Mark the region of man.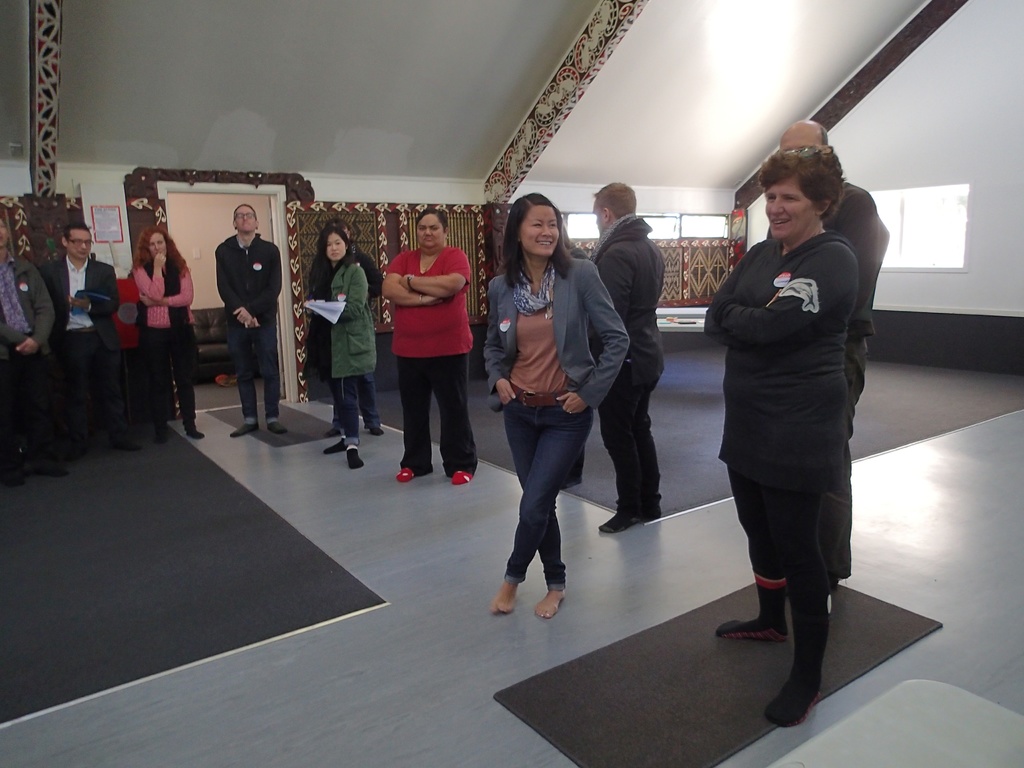
Region: [43, 223, 143, 461].
